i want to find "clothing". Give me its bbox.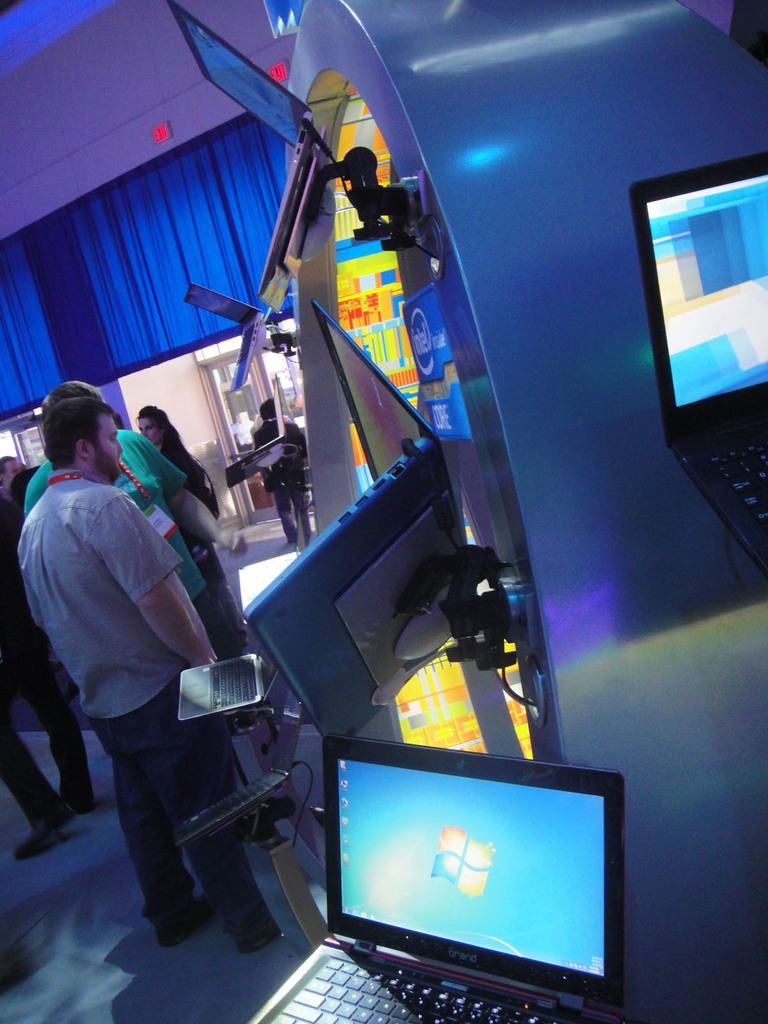
detection(255, 417, 332, 543).
